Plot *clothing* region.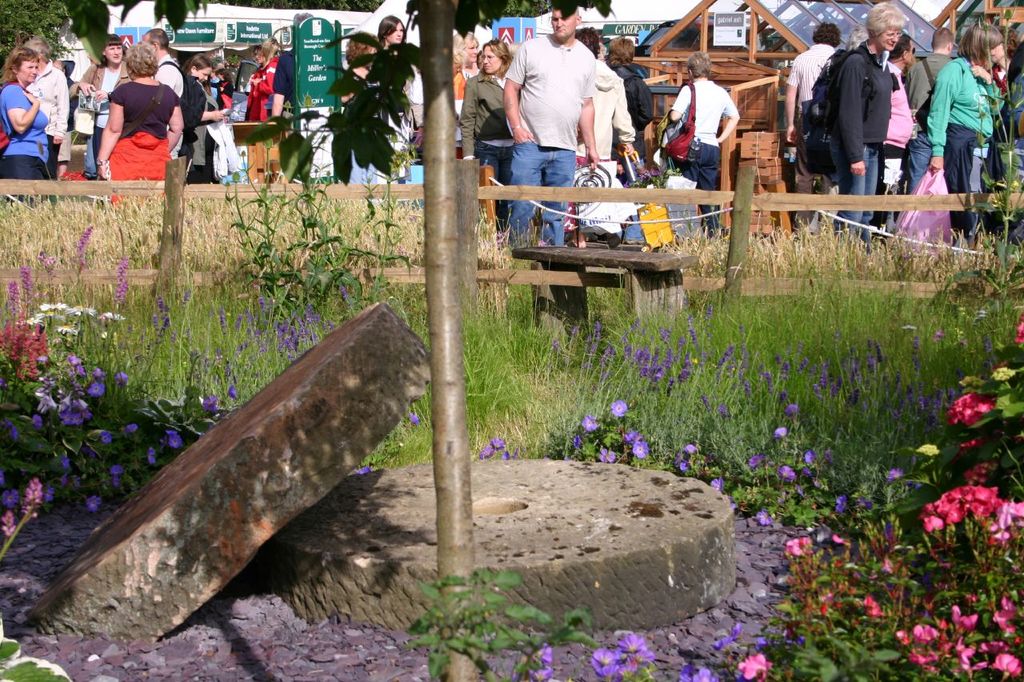
Plotted at pyautogui.locateOnScreen(679, 73, 741, 146).
